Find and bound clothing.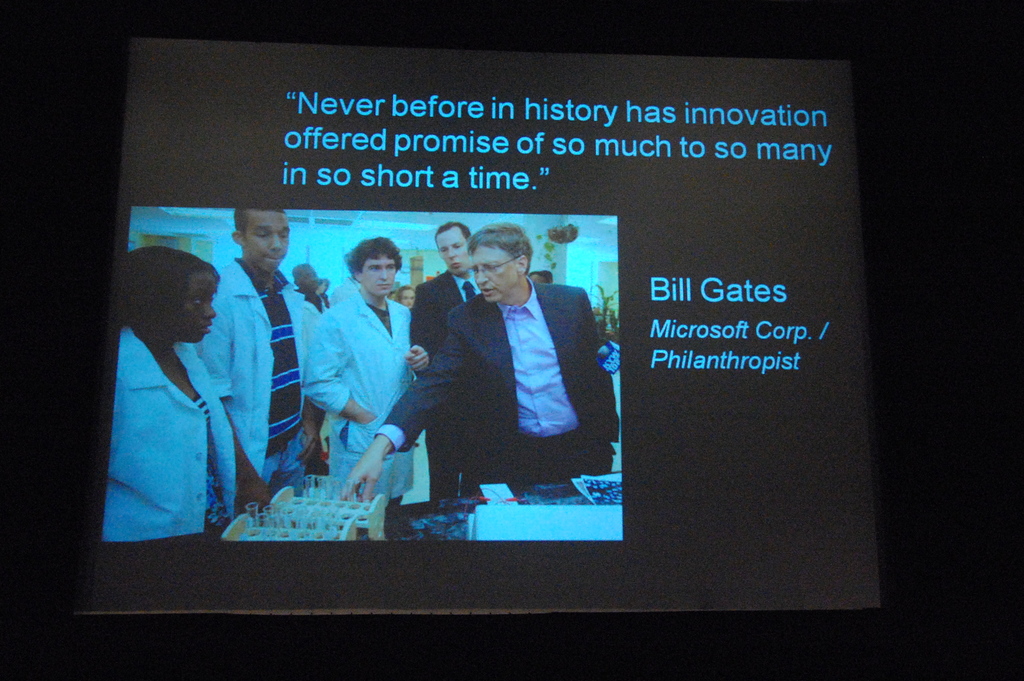
Bound: Rect(410, 267, 483, 507).
